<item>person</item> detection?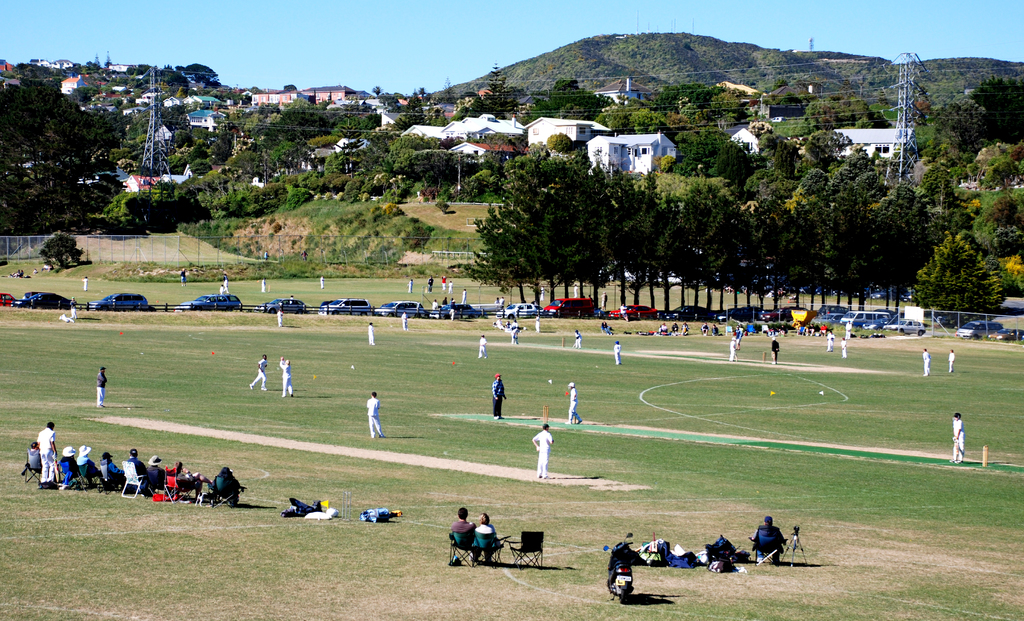
950, 405, 970, 461
